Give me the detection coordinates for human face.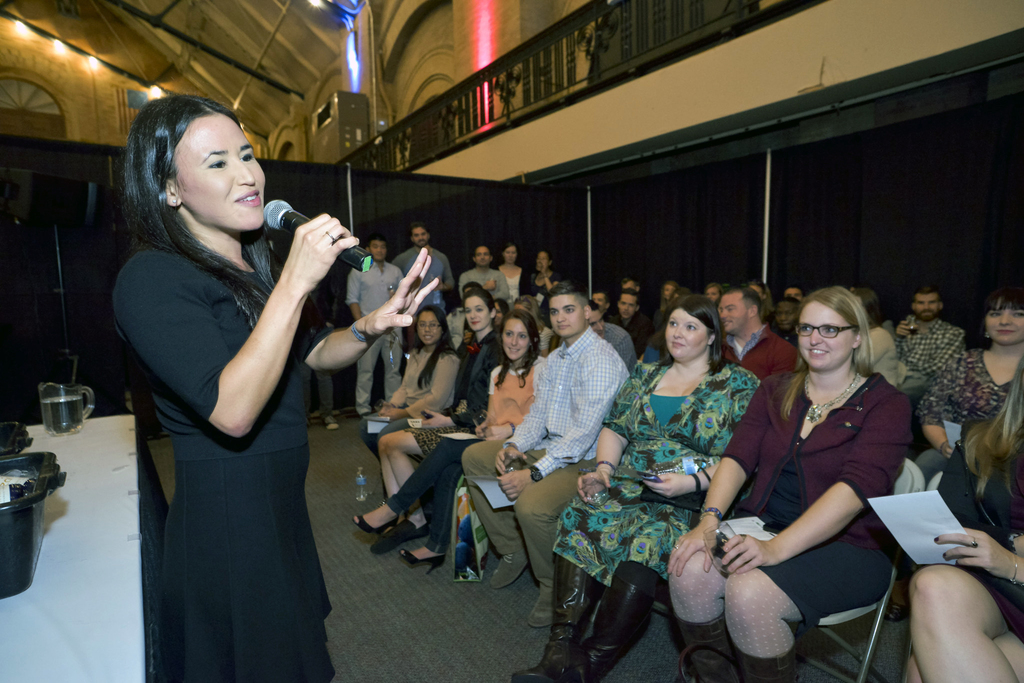
locate(913, 298, 939, 320).
